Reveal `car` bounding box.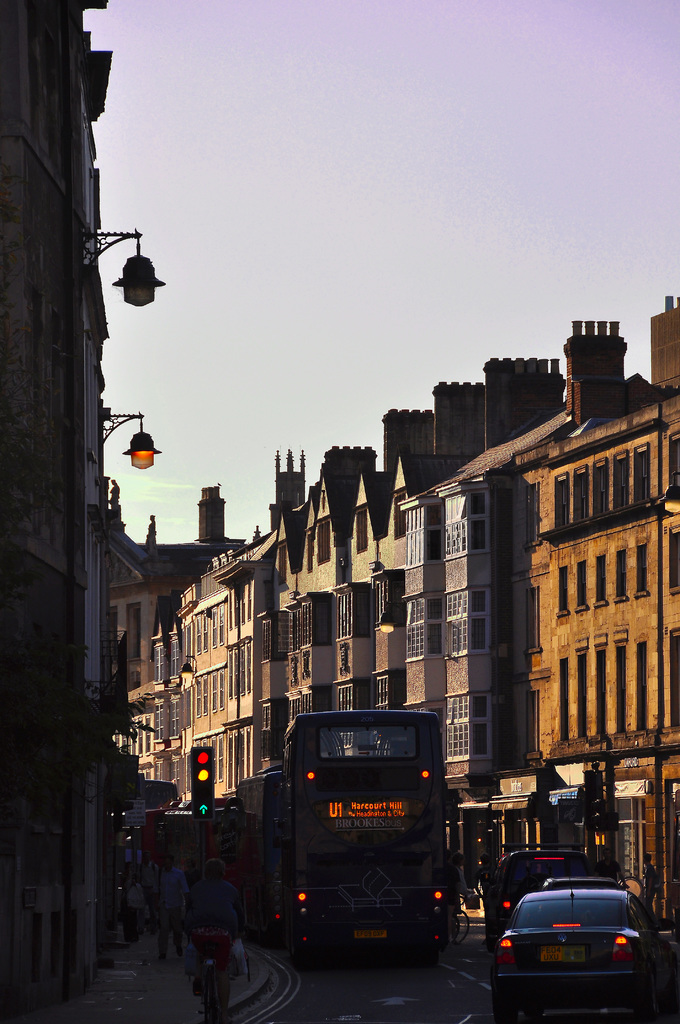
Revealed: {"left": 480, "top": 843, "right": 592, "bottom": 953}.
